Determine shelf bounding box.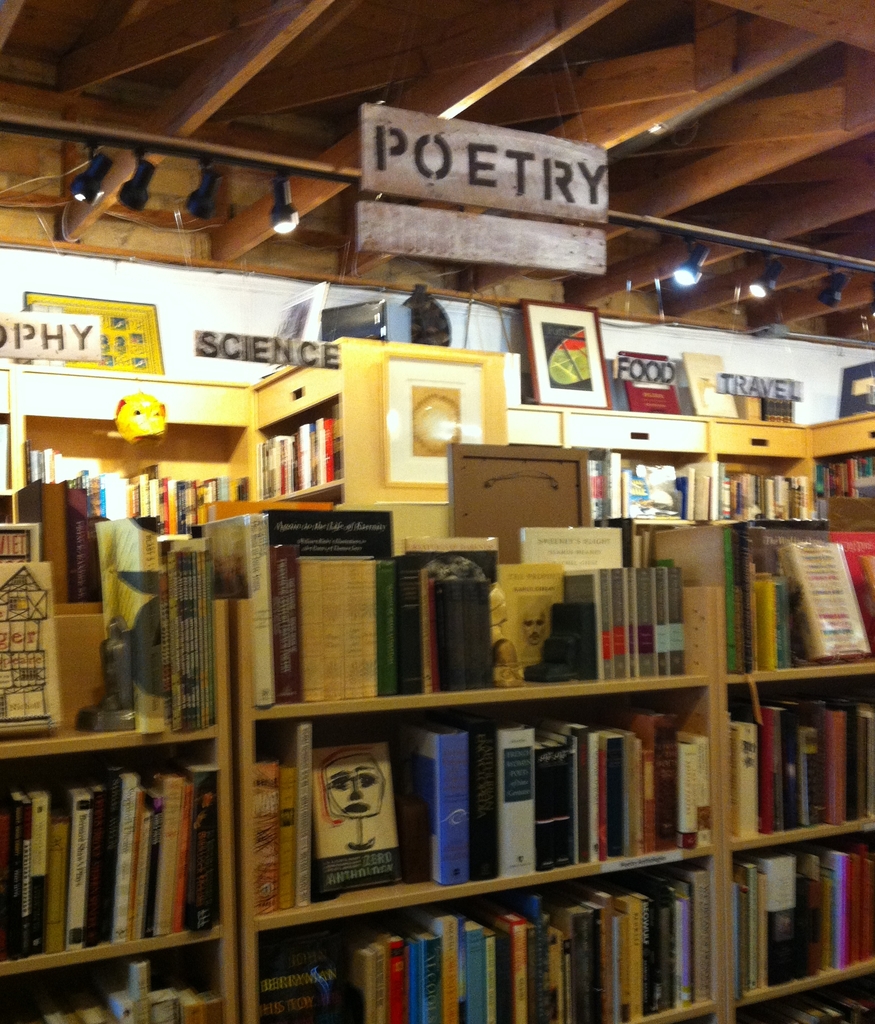
Determined: select_region(258, 862, 711, 1023).
